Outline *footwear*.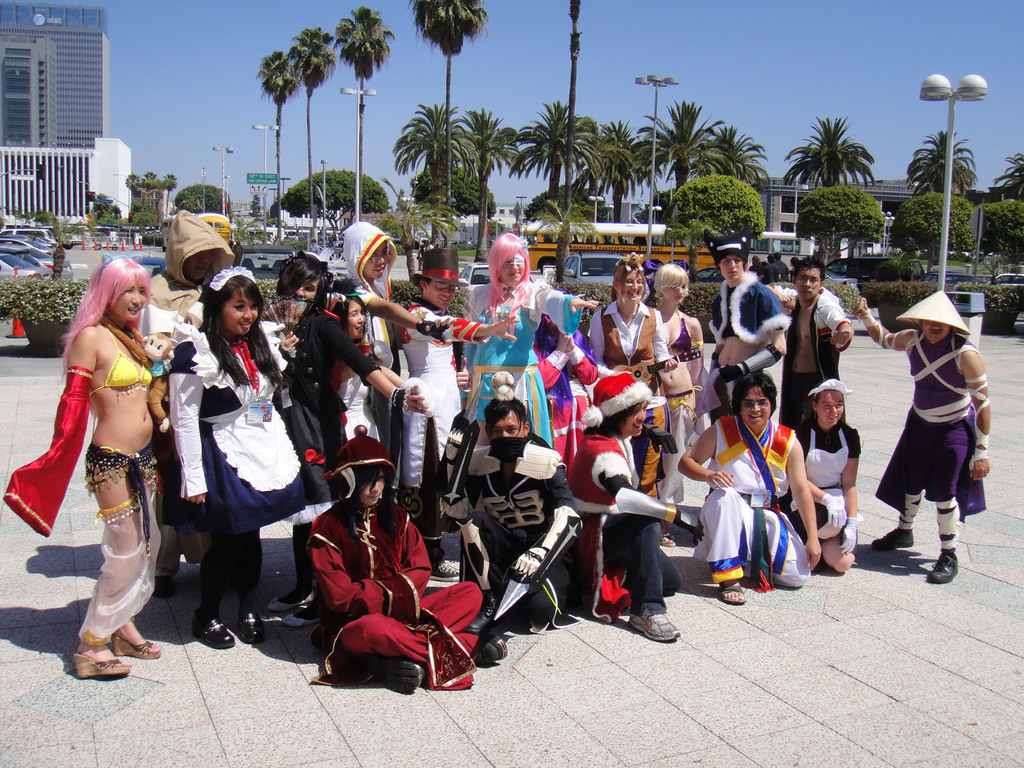
Outline: [266, 591, 317, 615].
